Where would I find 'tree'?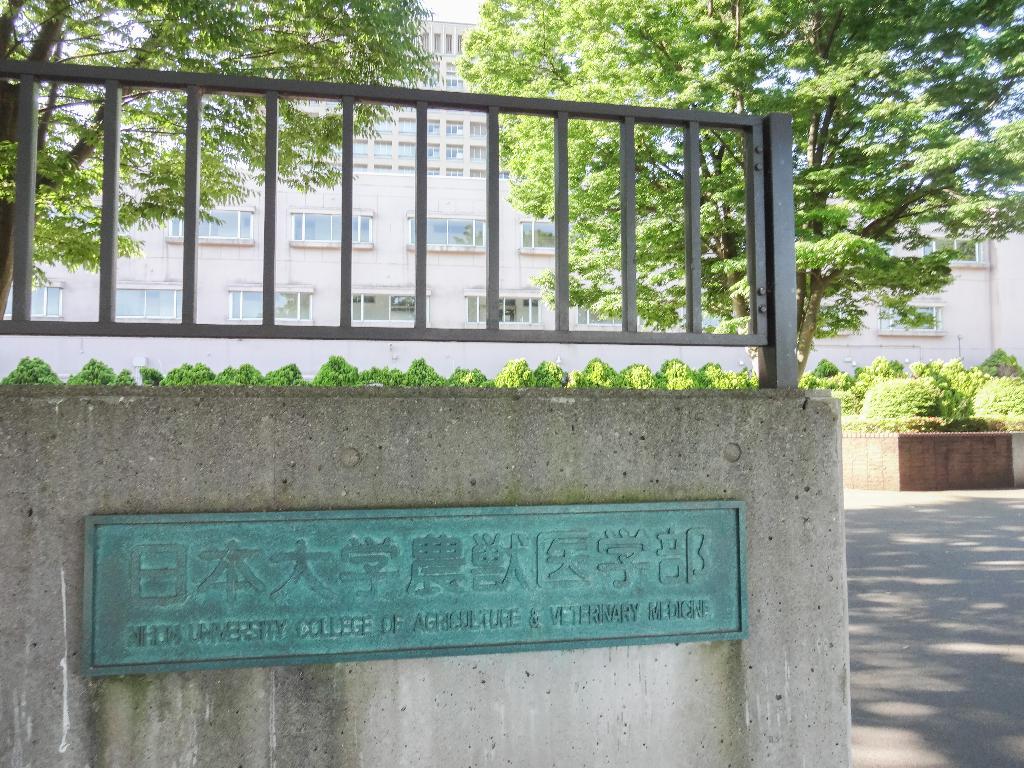
At 458:0:1023:393.
